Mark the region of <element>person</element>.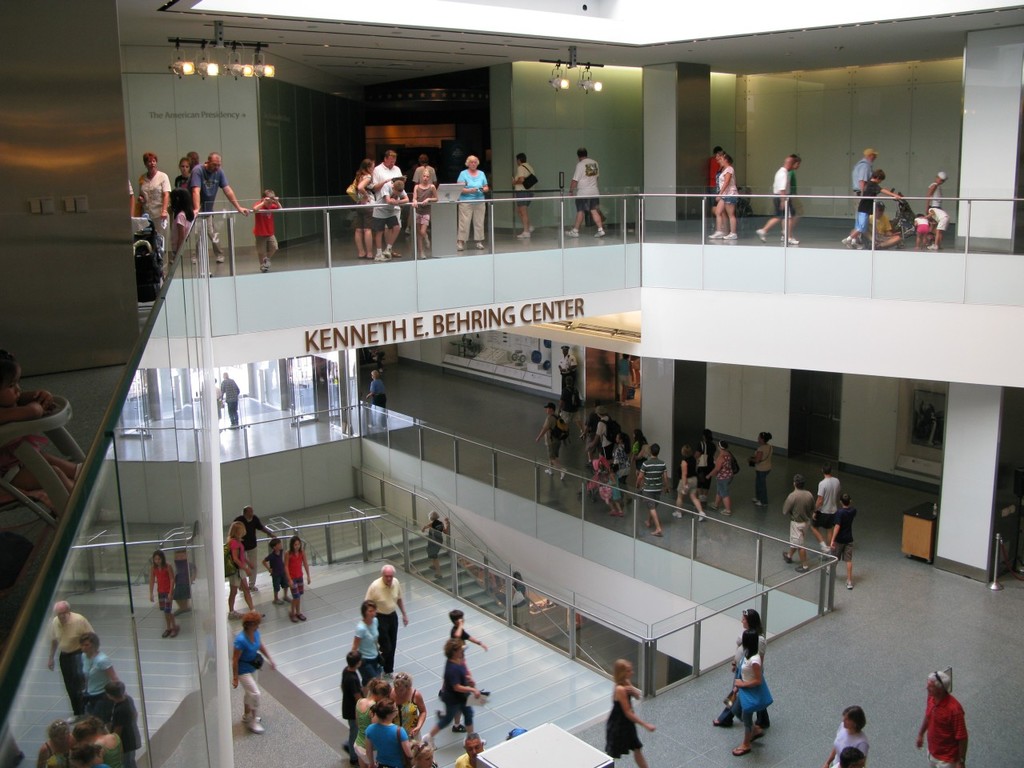
Region: Rect(697, 426, 717, 494).
